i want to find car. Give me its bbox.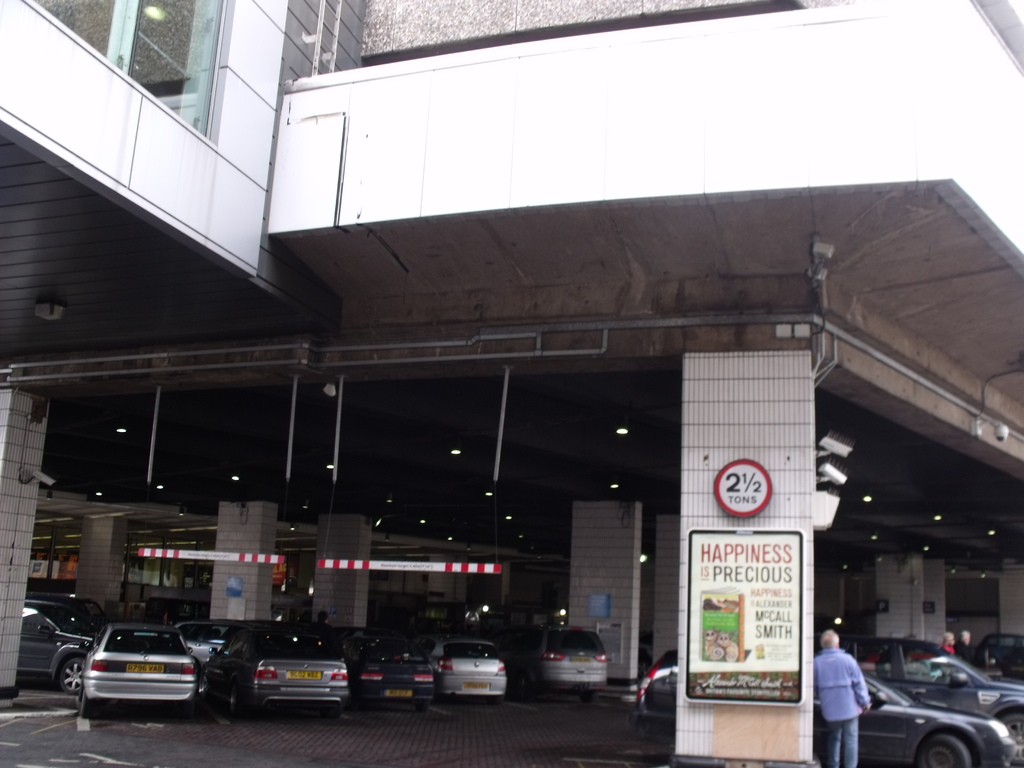
left=634, top=647, right=1020, bottom=767.
